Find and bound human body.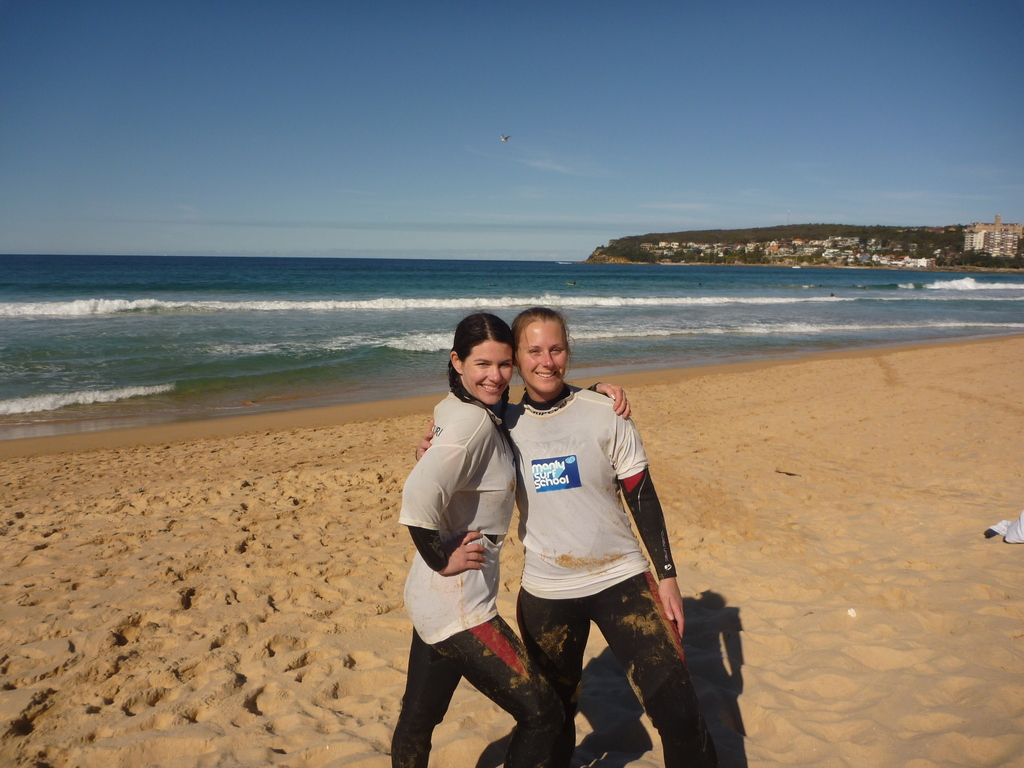
Bound: [left=391, top=317, right=566, bottom=767].
